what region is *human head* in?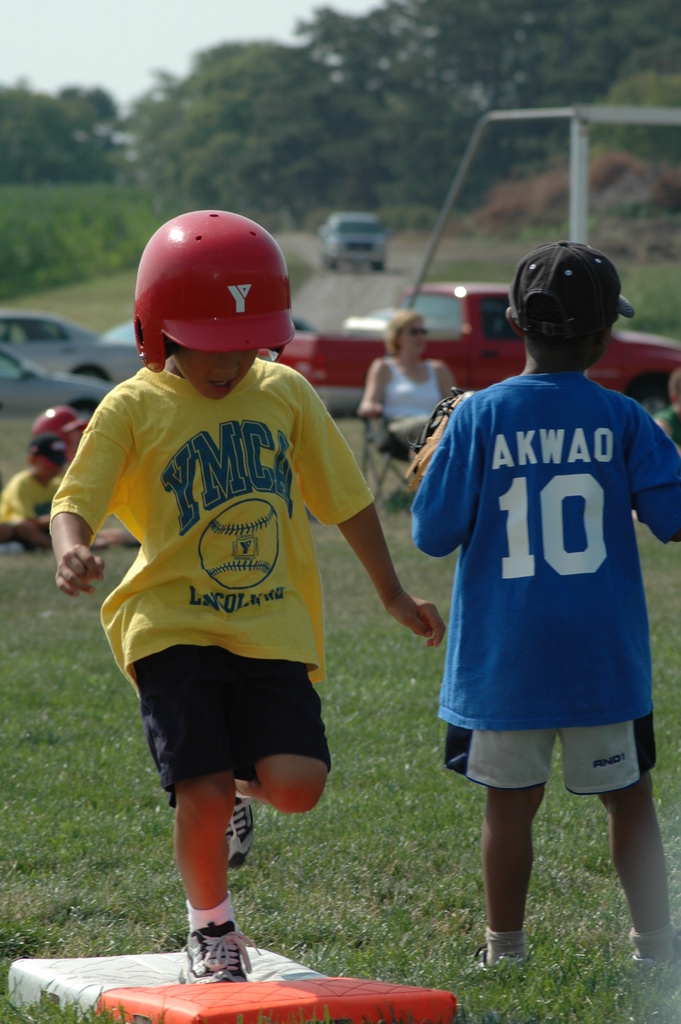
left=31, top=397, right=92, bottom=481.
